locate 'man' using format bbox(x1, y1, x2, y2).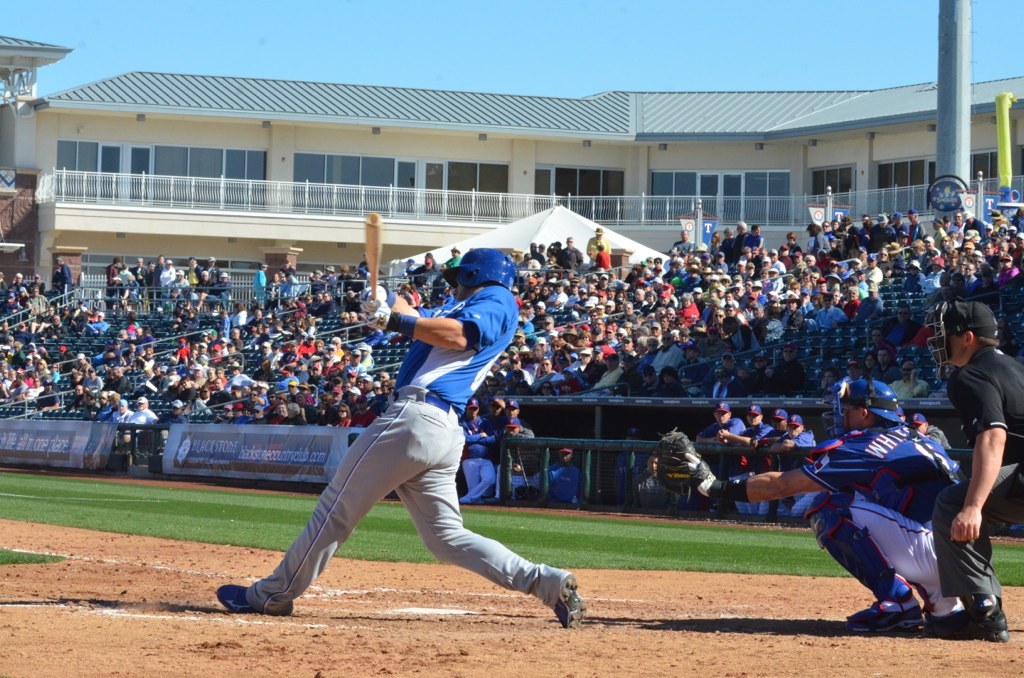
bbox(734, 284, 742, 299).
